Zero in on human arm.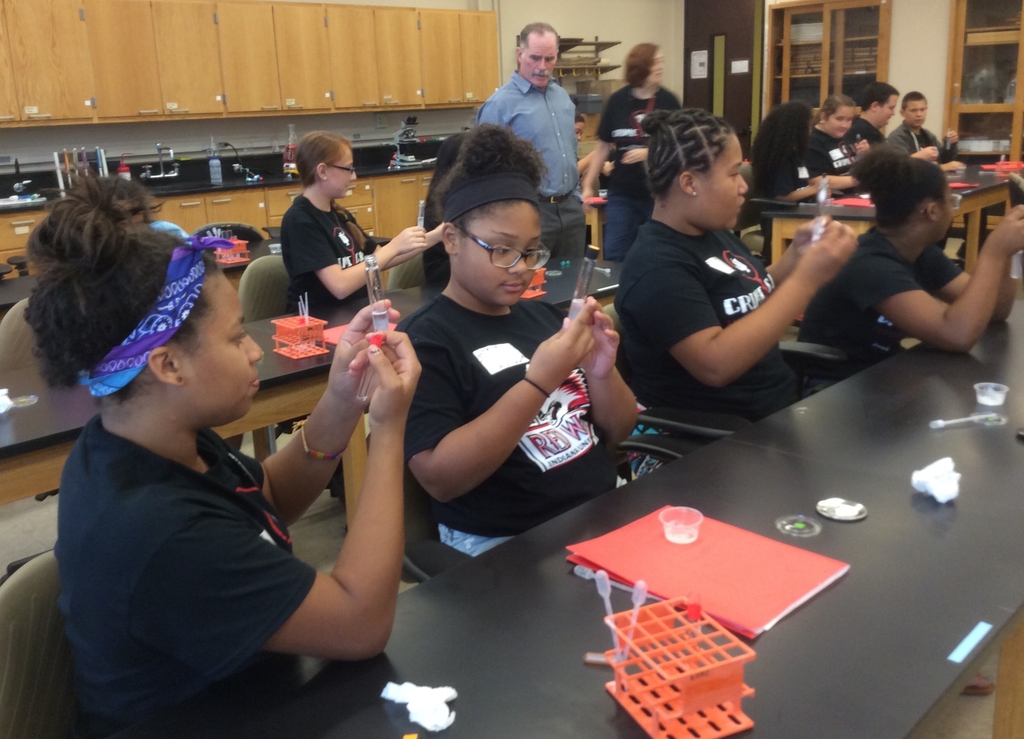
Zeroed in: <region>362, 228, 449, 275</region>.
